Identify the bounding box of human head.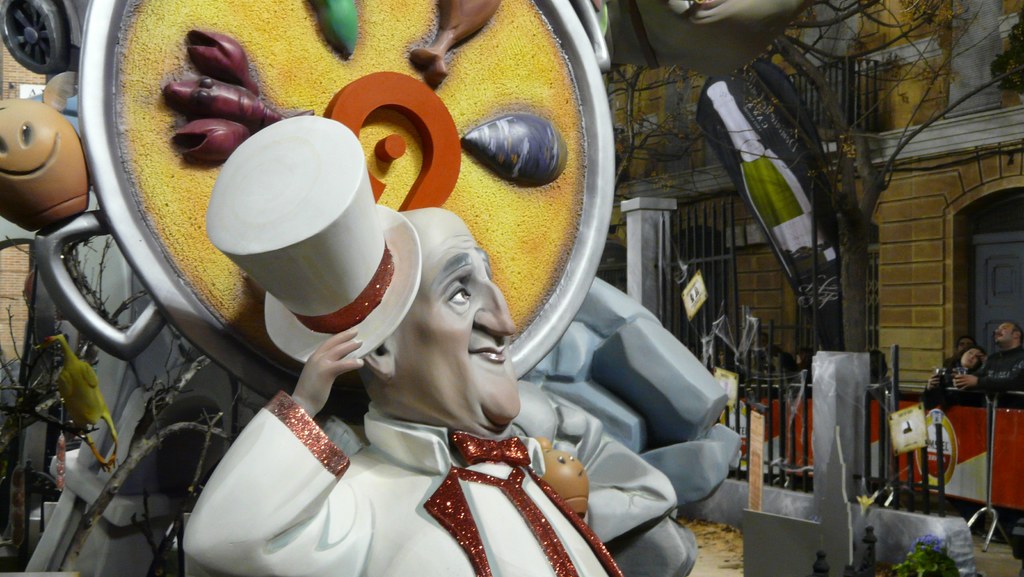
[left=368, top=214, right=501, bottom=403].
